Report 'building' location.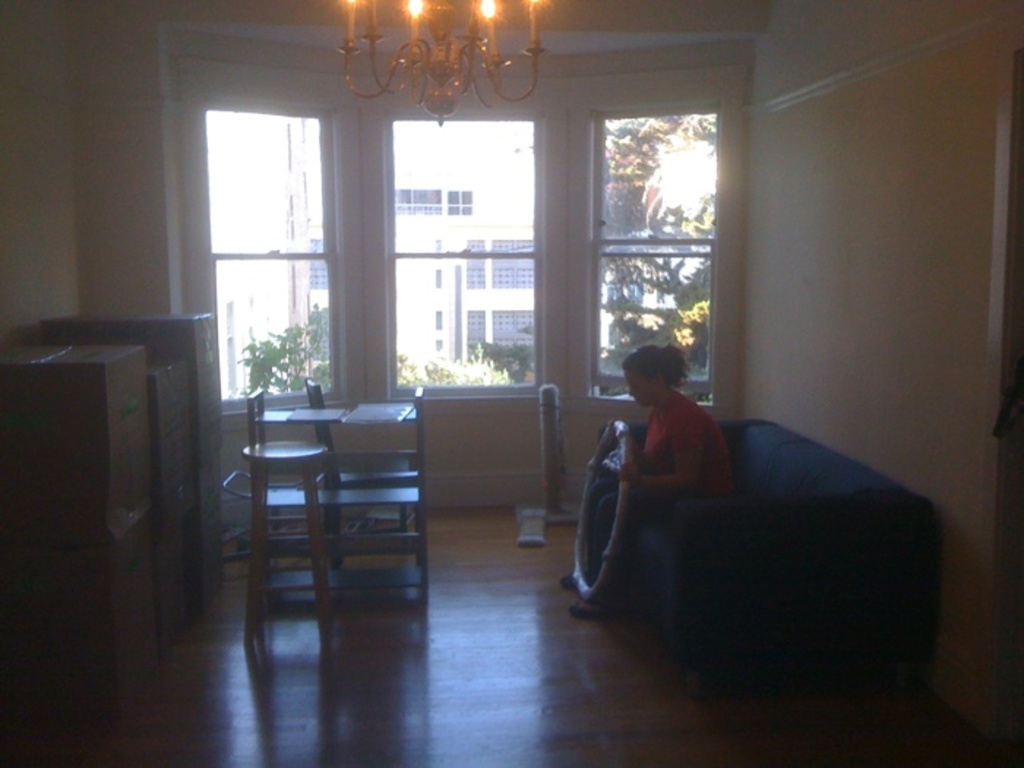
Report: box(285, 121, 535, 358).
